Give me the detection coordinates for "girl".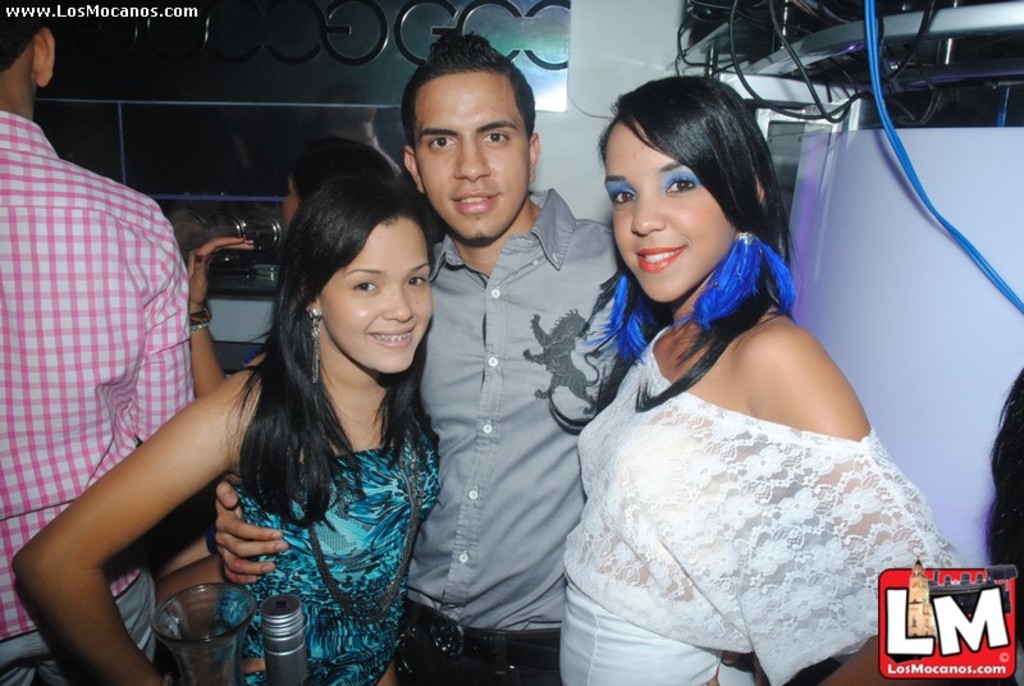
box=[12, 172, 443, 685].
